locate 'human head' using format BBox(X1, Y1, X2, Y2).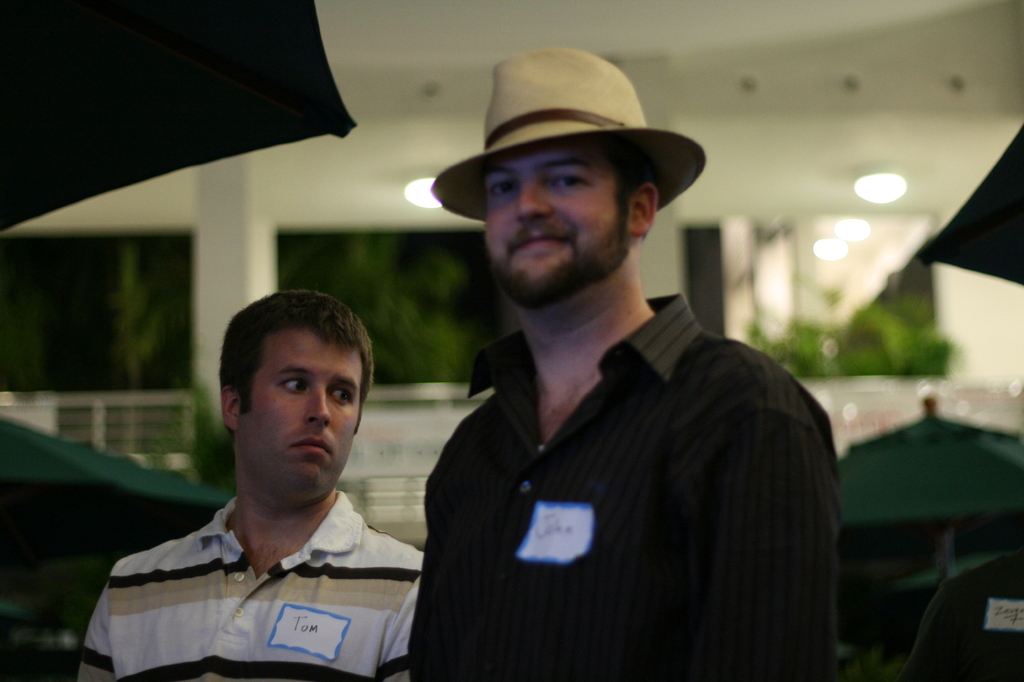
BBox(483, 43, 664, 307).
